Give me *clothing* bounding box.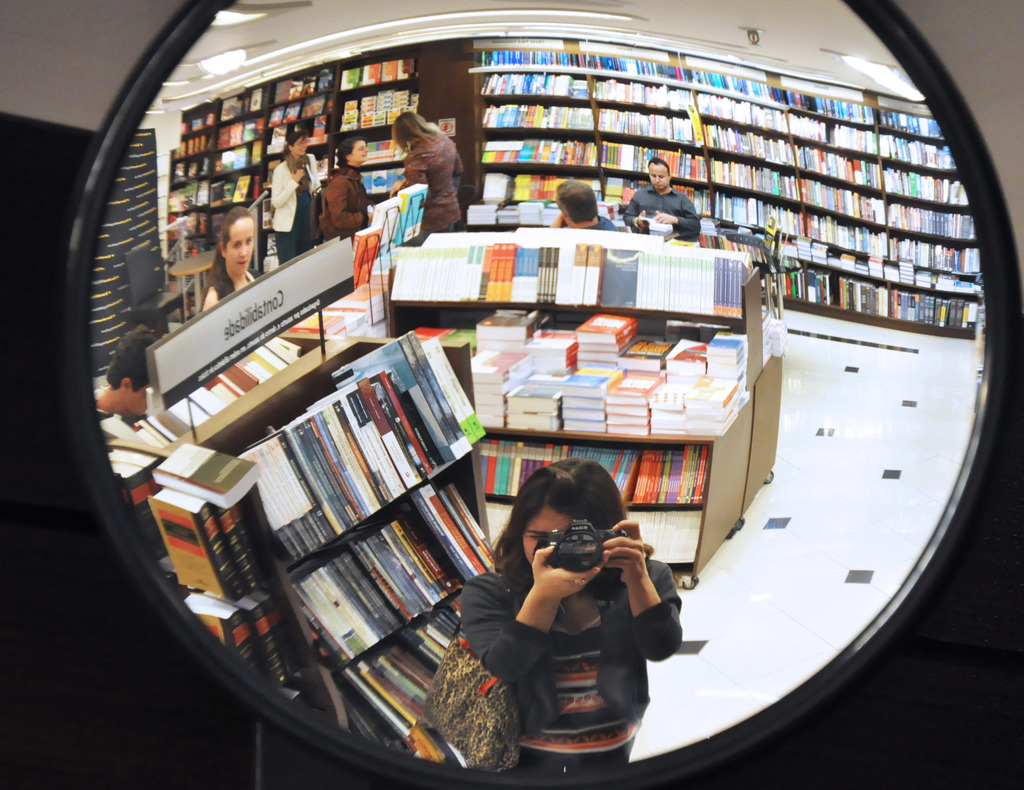
locate(319, 165, 374, 236).
